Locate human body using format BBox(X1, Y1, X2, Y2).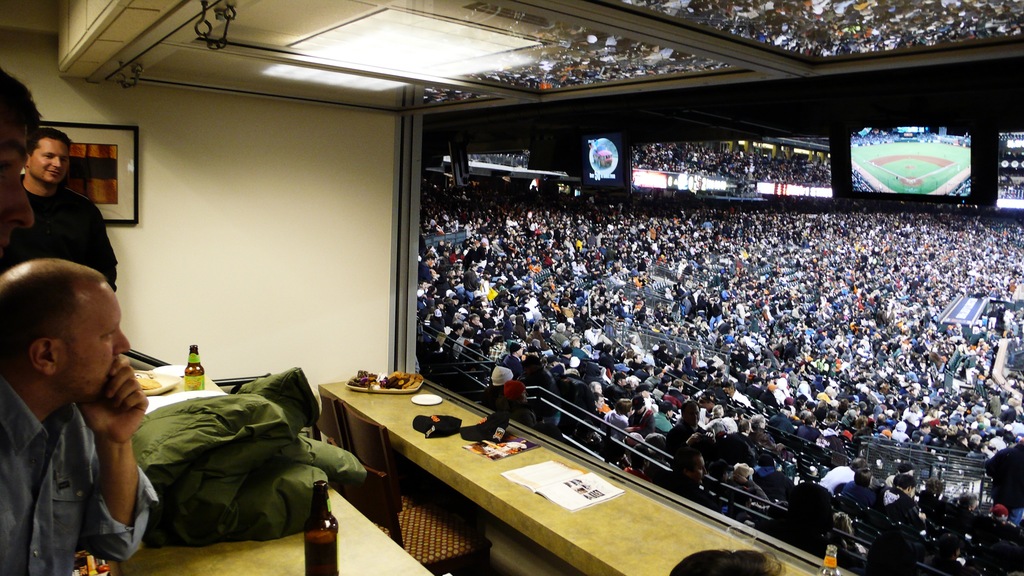
BBox(778, 218, 801, 227).
